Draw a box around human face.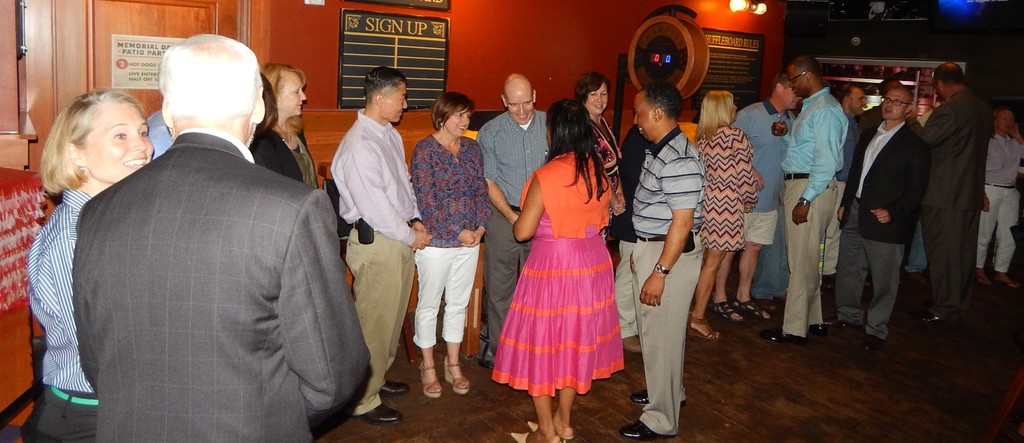
pyautogui.locateOnScreen(79, 106, 148, 182).
